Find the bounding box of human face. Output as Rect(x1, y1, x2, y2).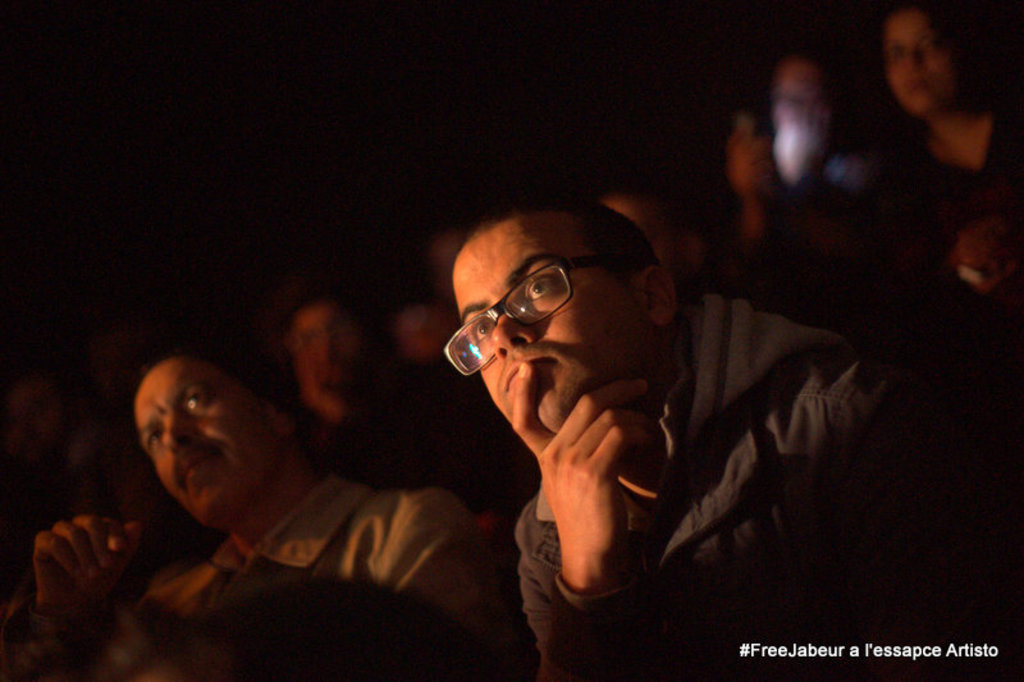
Rect(448, 224, 630, 430).
